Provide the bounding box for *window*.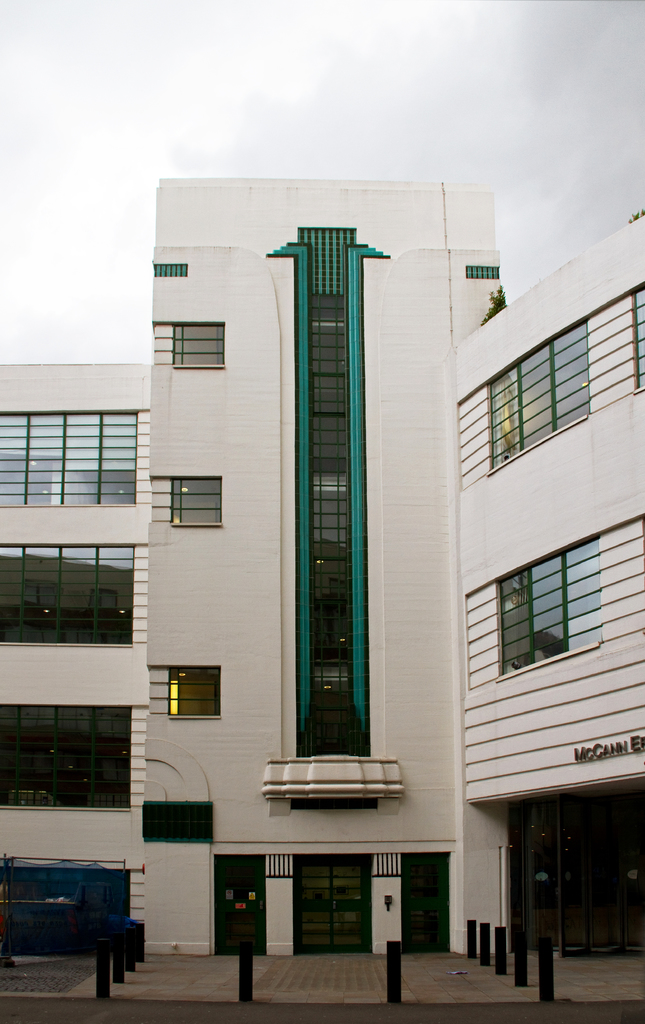
500,538,610,684.
